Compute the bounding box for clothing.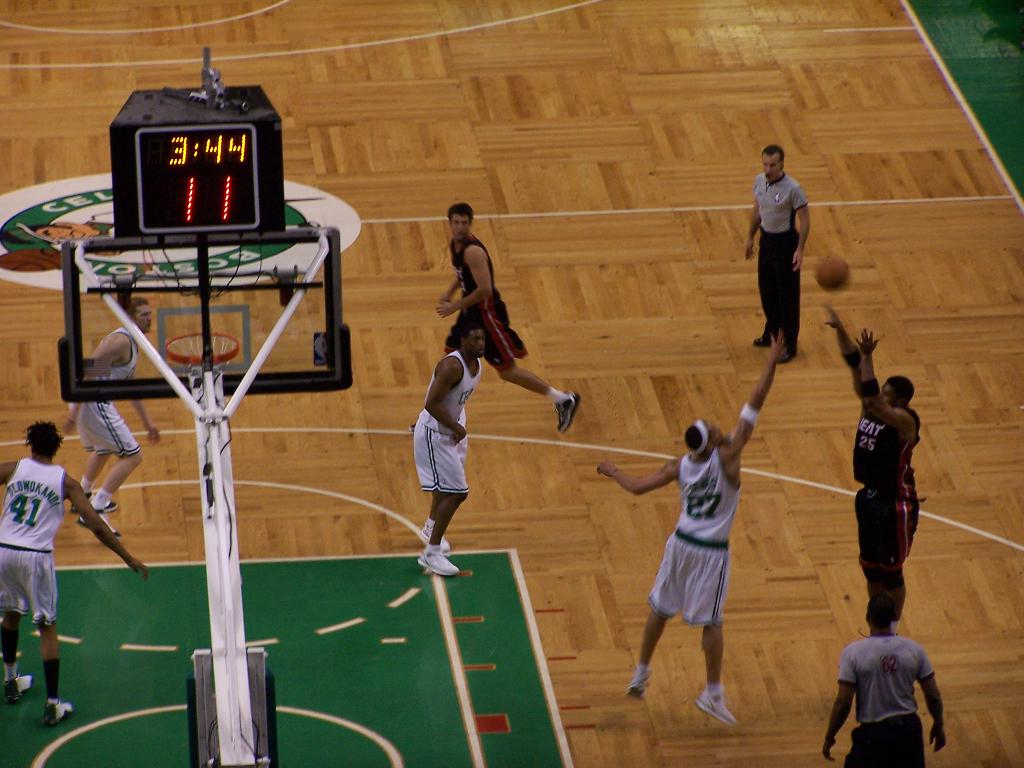
Rect(850, 372, 920, 626).
